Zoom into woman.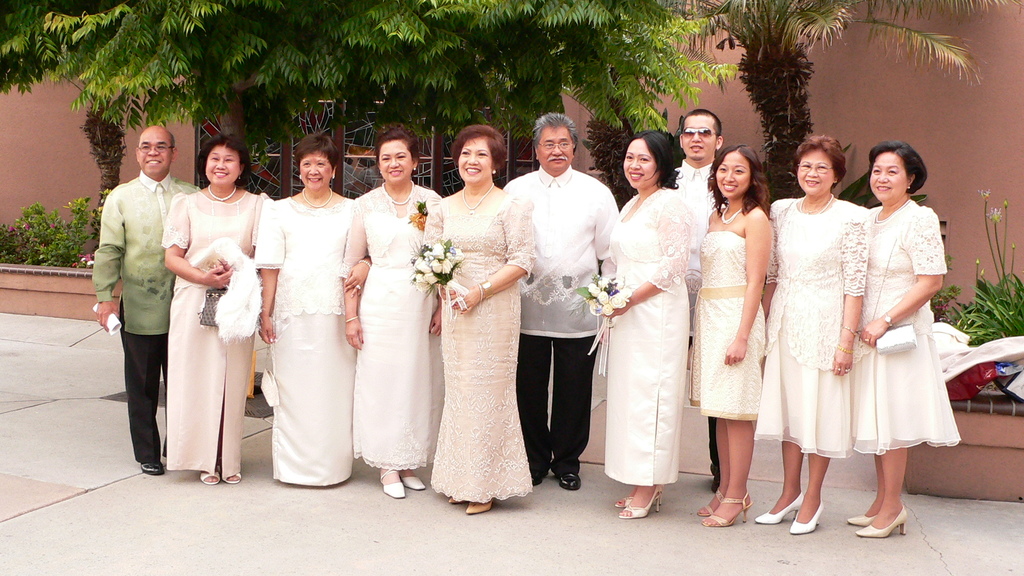
Zoom target: [x1=253, y1=131, x2=372, y2=487].
